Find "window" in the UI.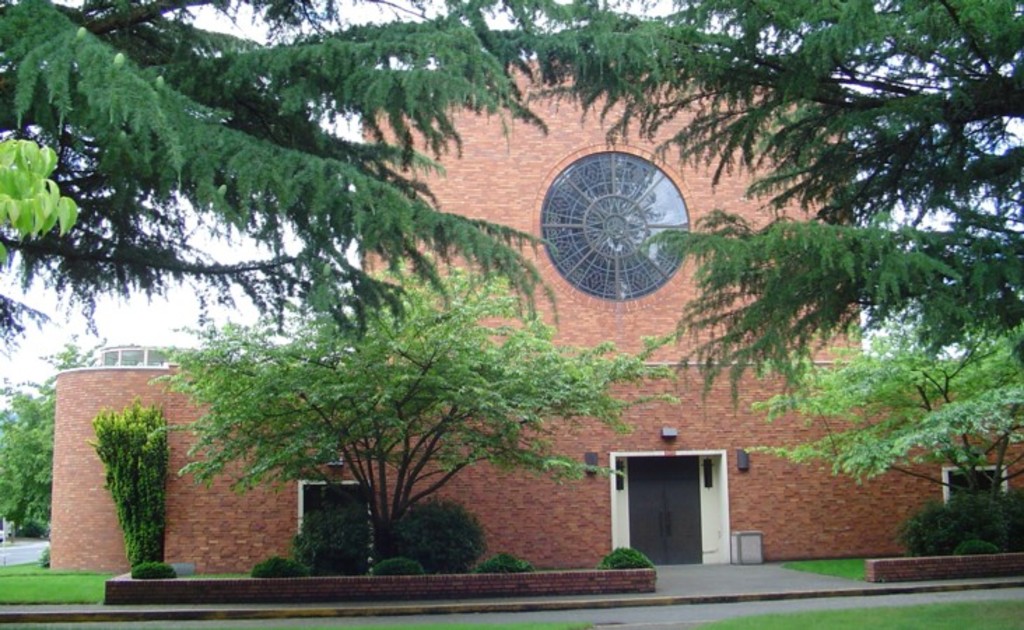
UI element at (left=295, top=482, right=375, bottom=571).
